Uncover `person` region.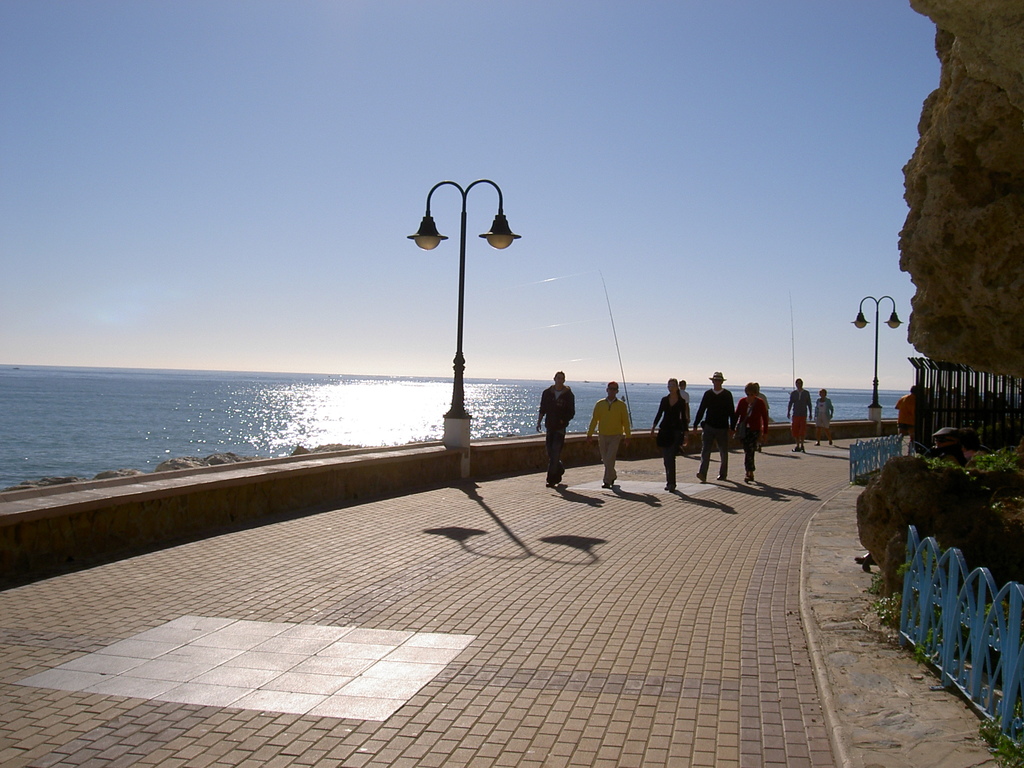
Uncovered: (843,420,975,567).
